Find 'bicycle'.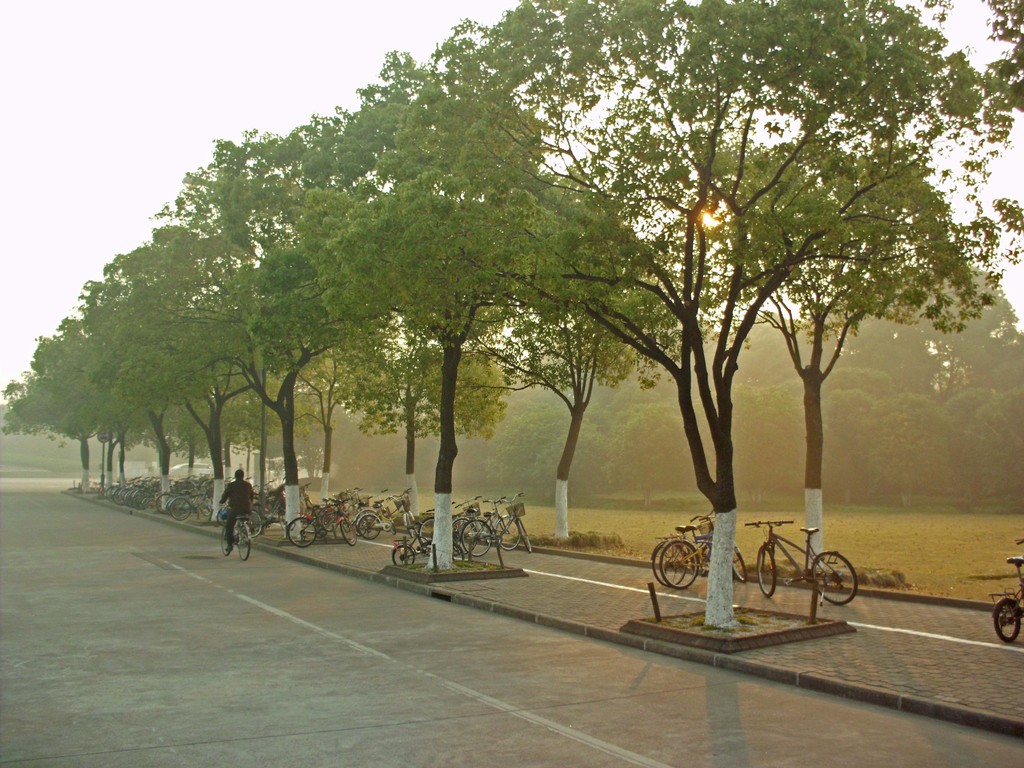
bbox=(740, 519, 859, 604).
